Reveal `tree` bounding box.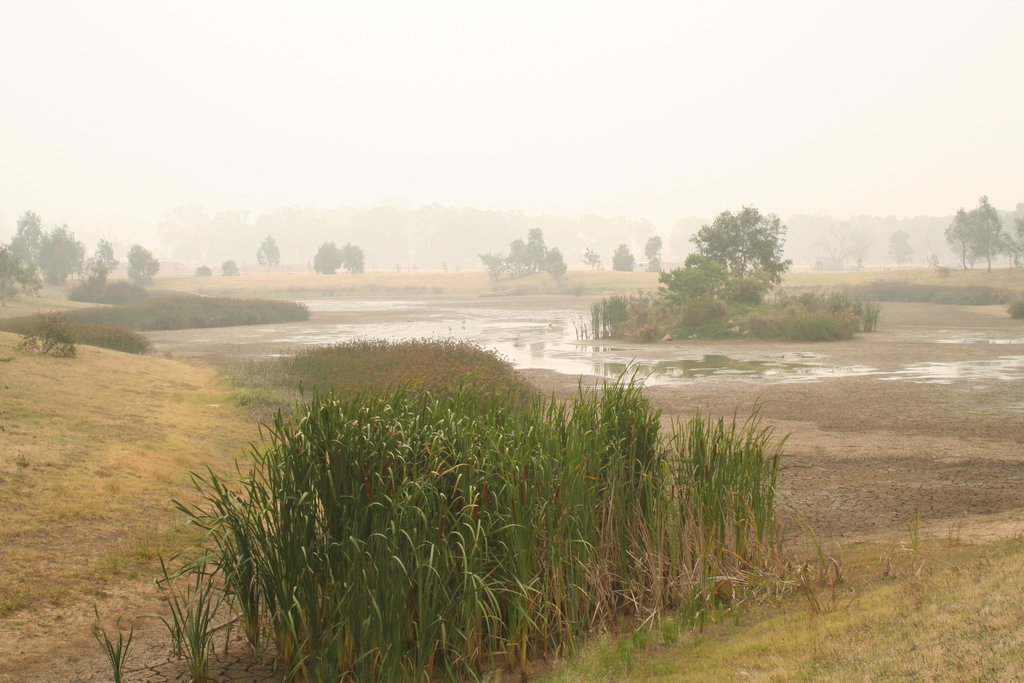
Revealed: bbox=(340, 240, 368, 273).
